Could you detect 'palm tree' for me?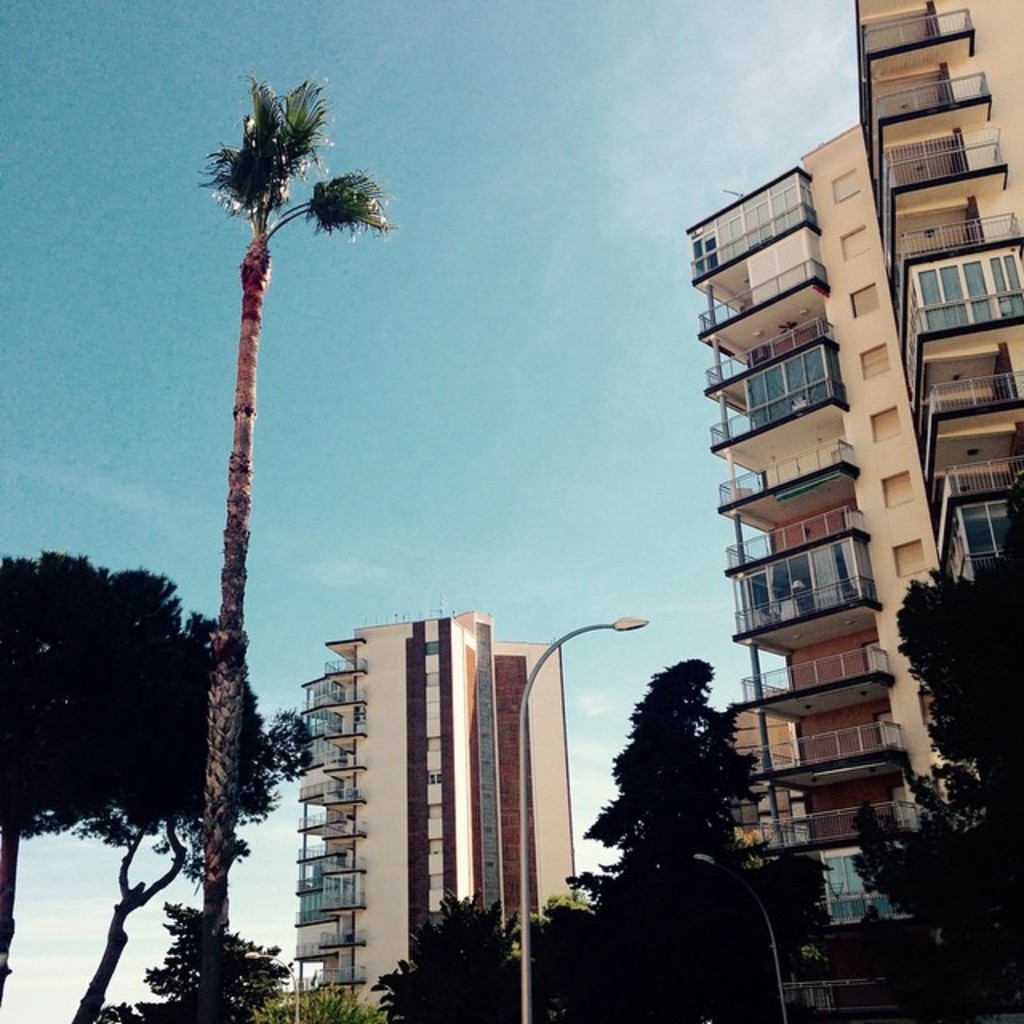
Detection result: x1=386 y1=891 x2=491 y2=1019.
